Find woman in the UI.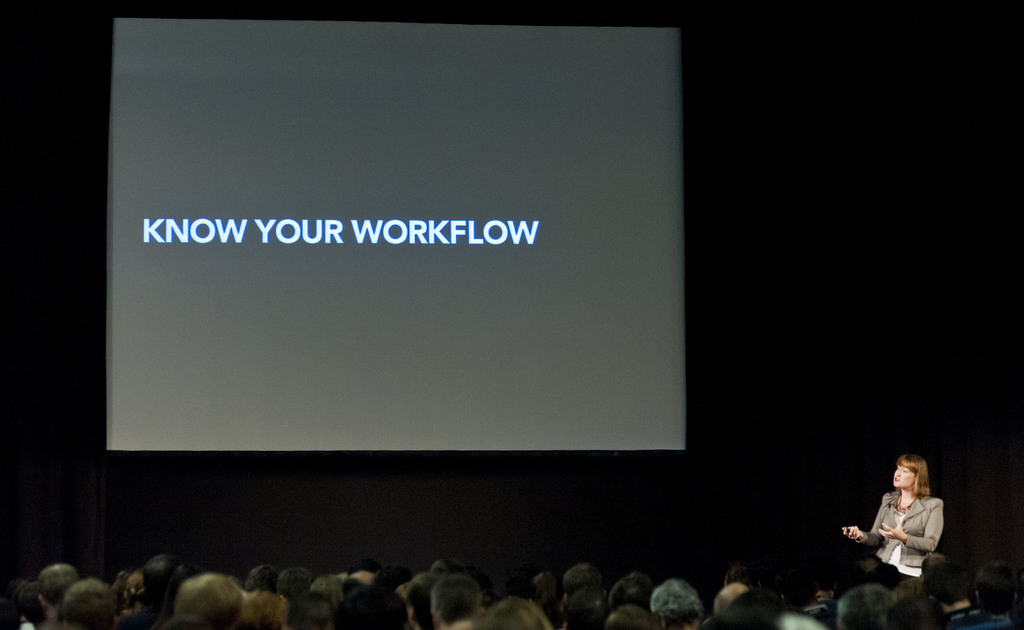
UI element at BBox(856, 459, 956, 590).
